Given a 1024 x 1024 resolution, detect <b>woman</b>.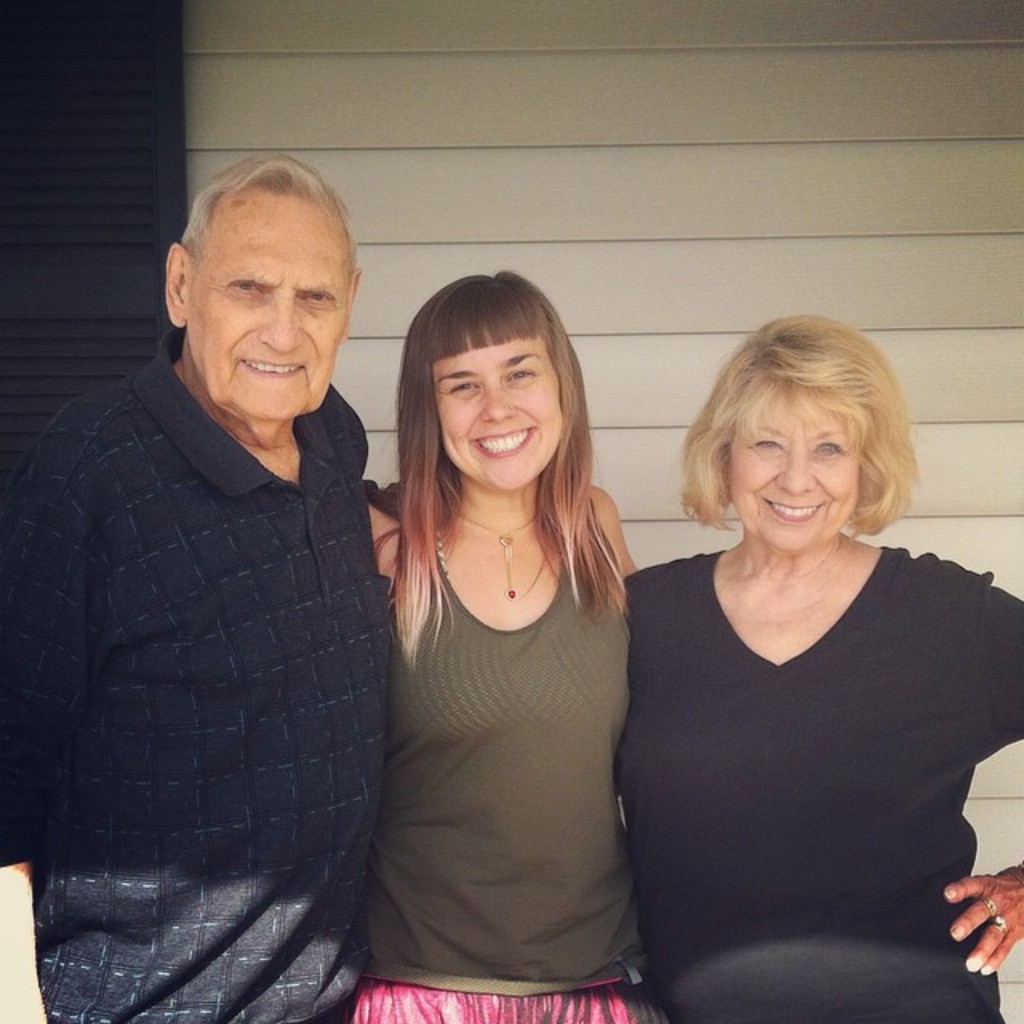
detection(357, 267, 646, 1022).
